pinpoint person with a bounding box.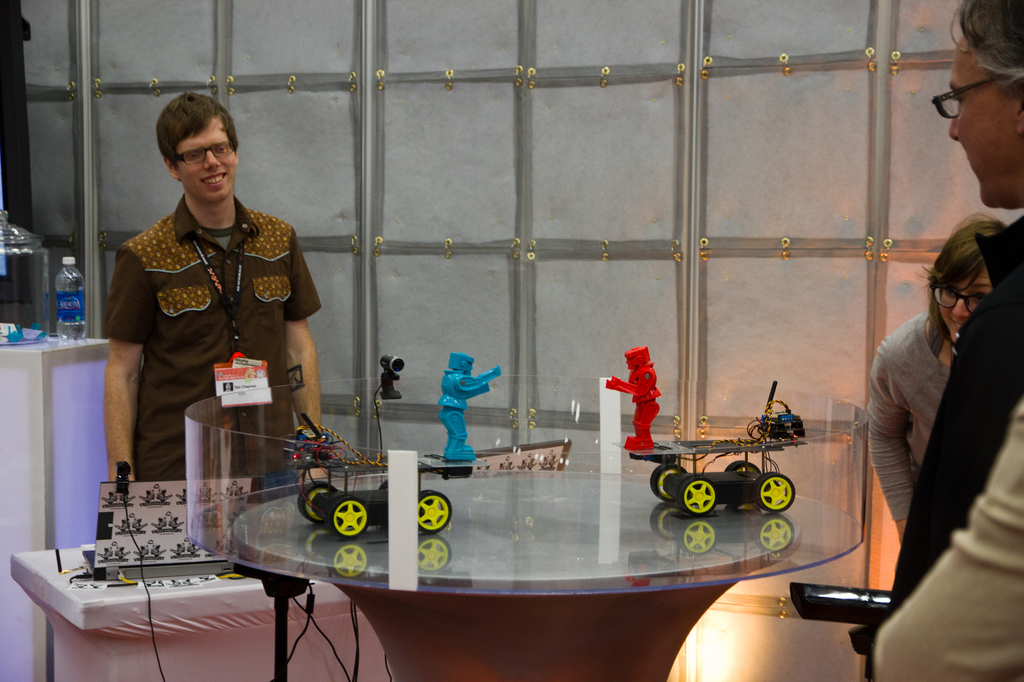
(x1=867, y1=214, x2=1011, y2=544).
